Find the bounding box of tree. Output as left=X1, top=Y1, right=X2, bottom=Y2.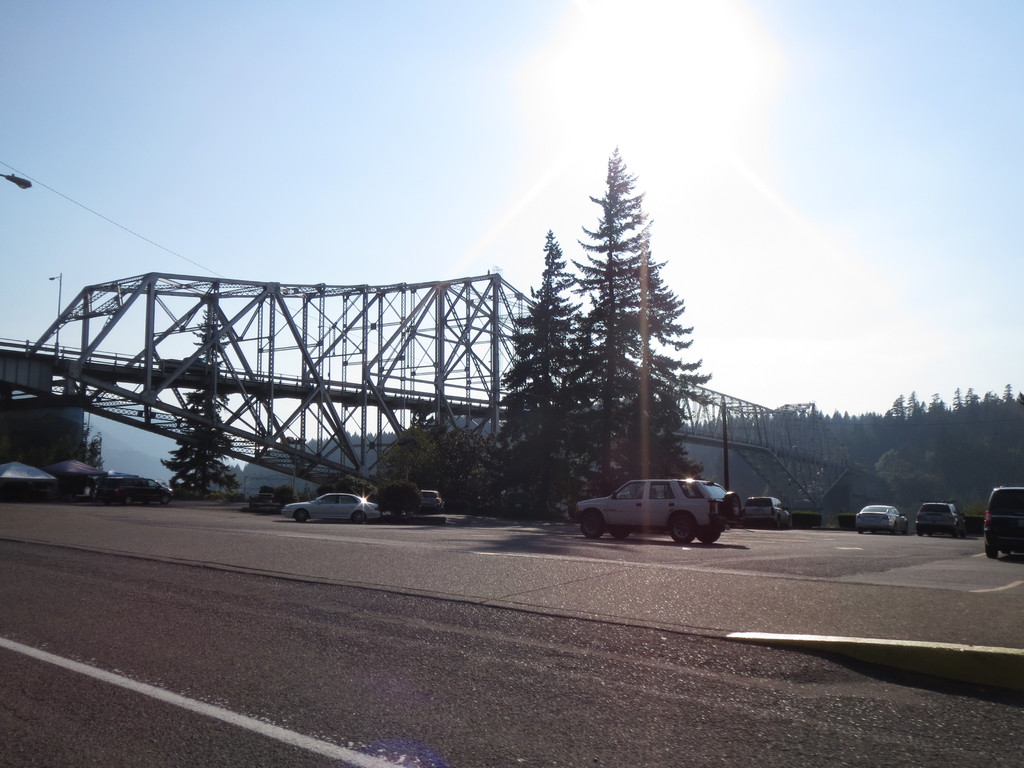
left=531, top=140, right=705, bottom=490.
